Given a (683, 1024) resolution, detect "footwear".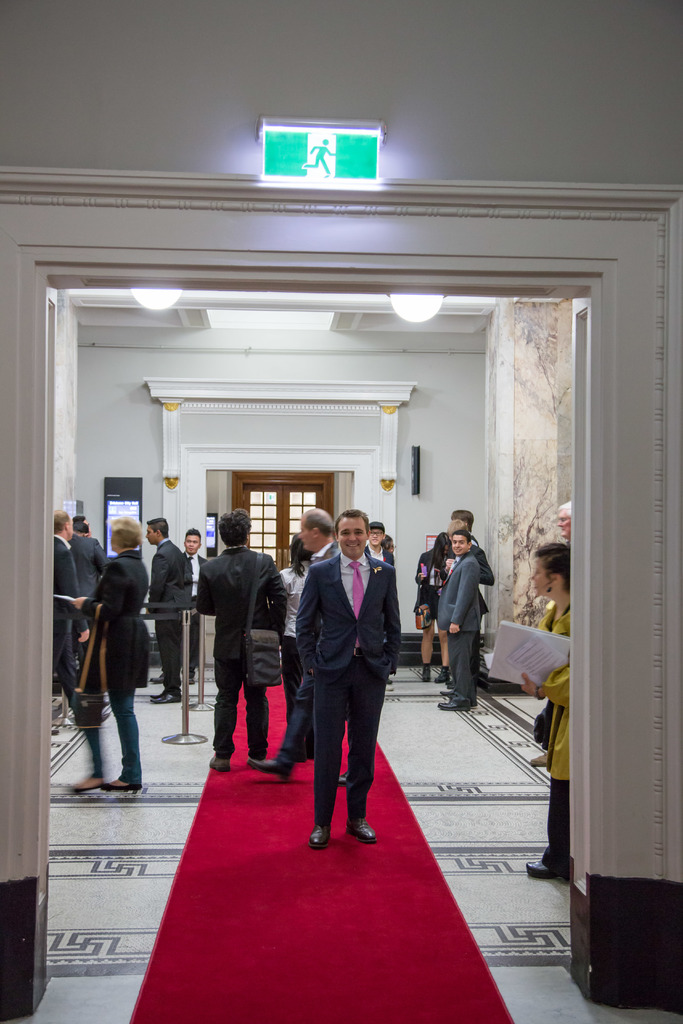
bbox(249, 753, 287, 776).
